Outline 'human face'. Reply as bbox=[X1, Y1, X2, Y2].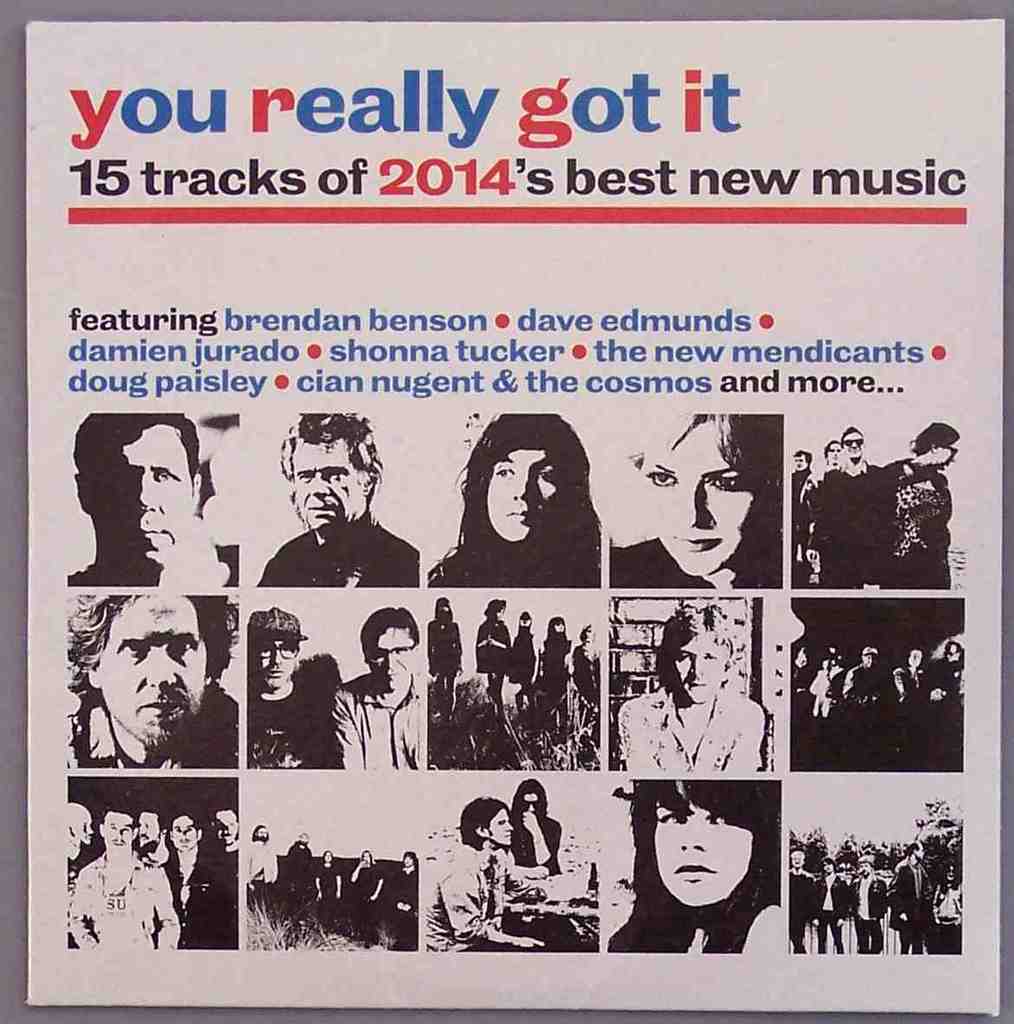
bbox=[370, 629, 414, 689].
